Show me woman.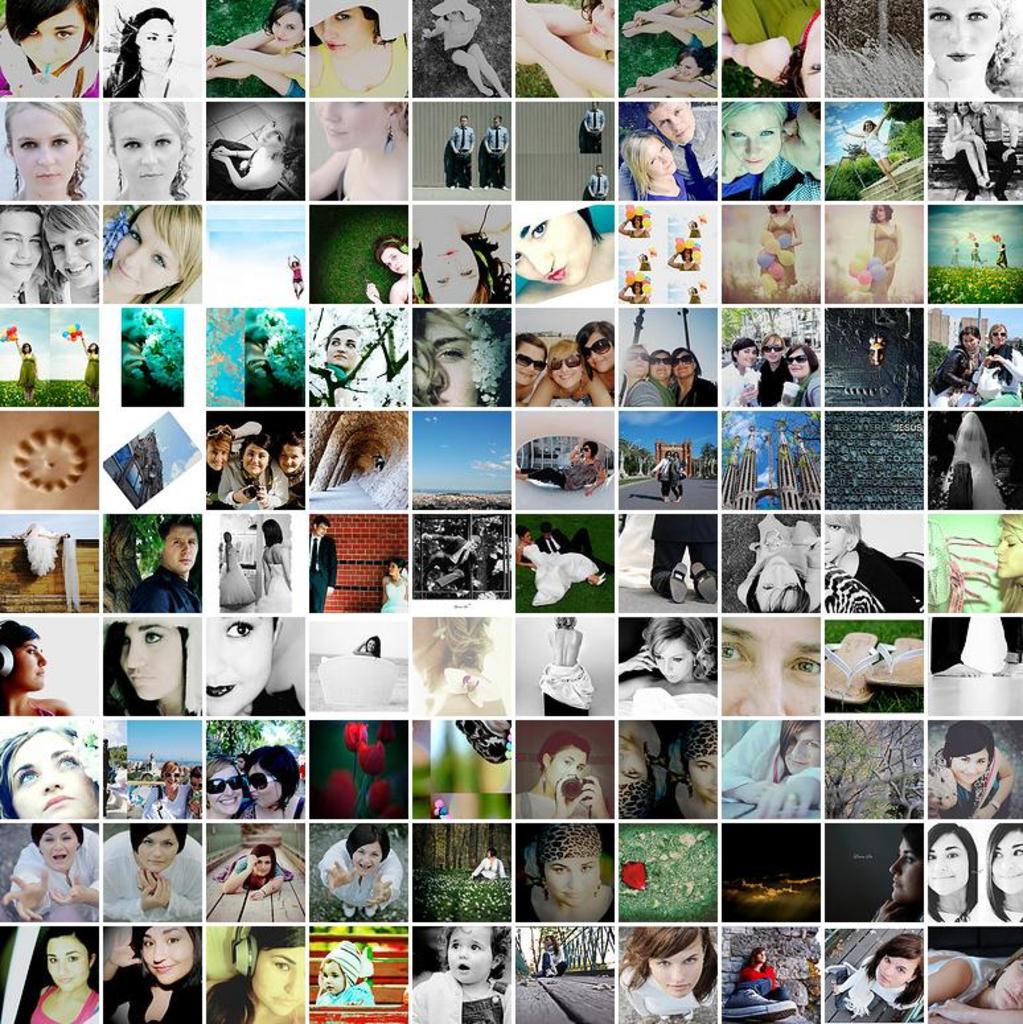
woman is here: [left=287, top=250, right=304, bottom=300].
